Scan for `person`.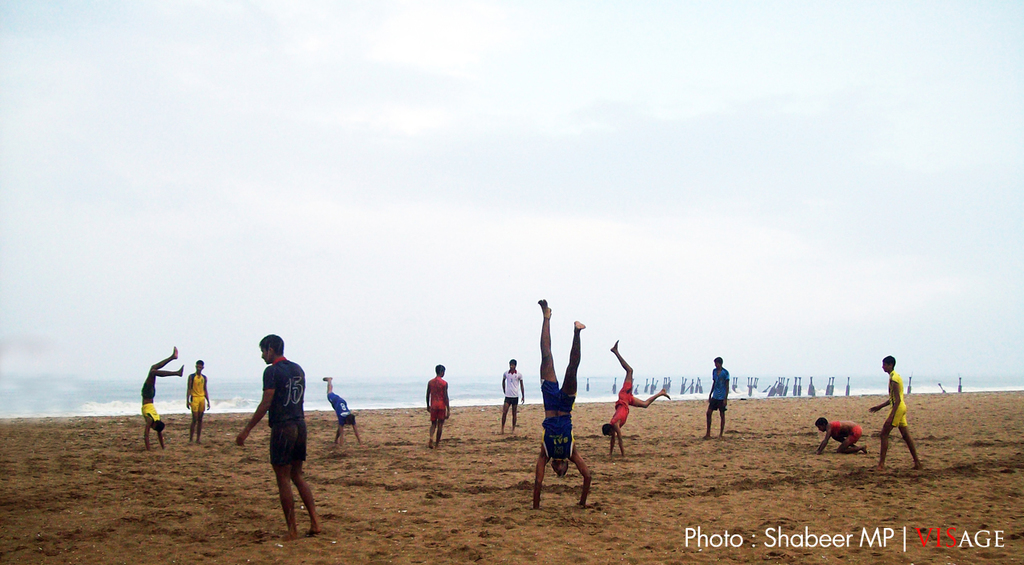
Scan result: [698,346,735,446].
